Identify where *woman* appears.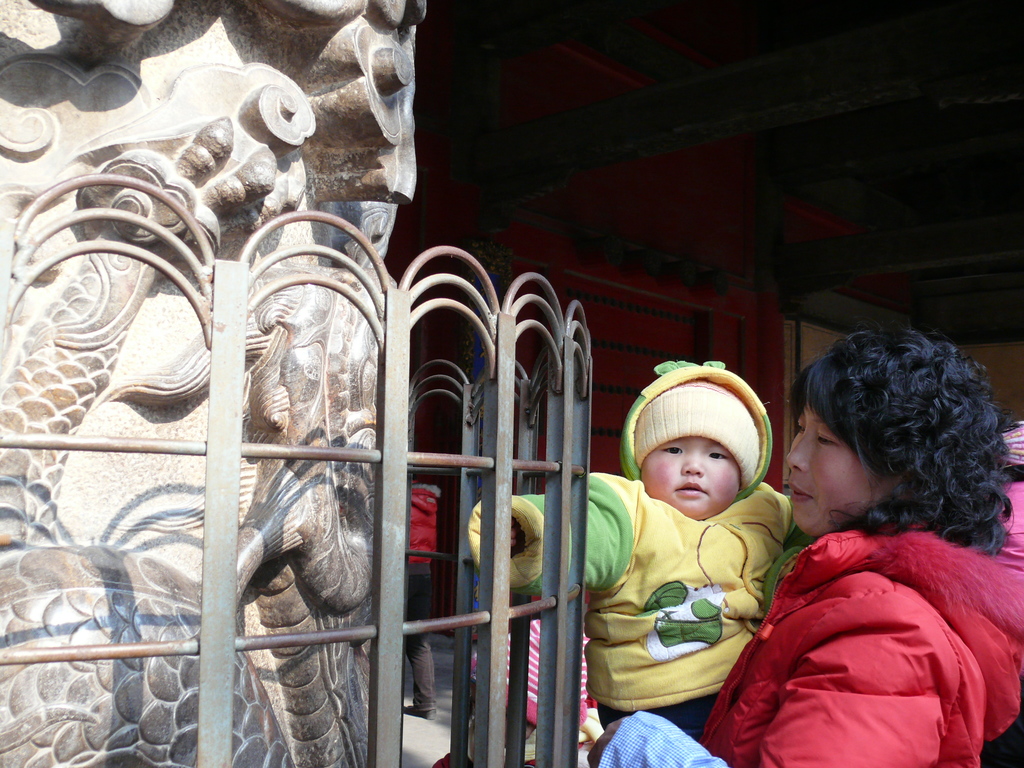
Appears at x1=696 y1=323 x2=1013 y2=760.
